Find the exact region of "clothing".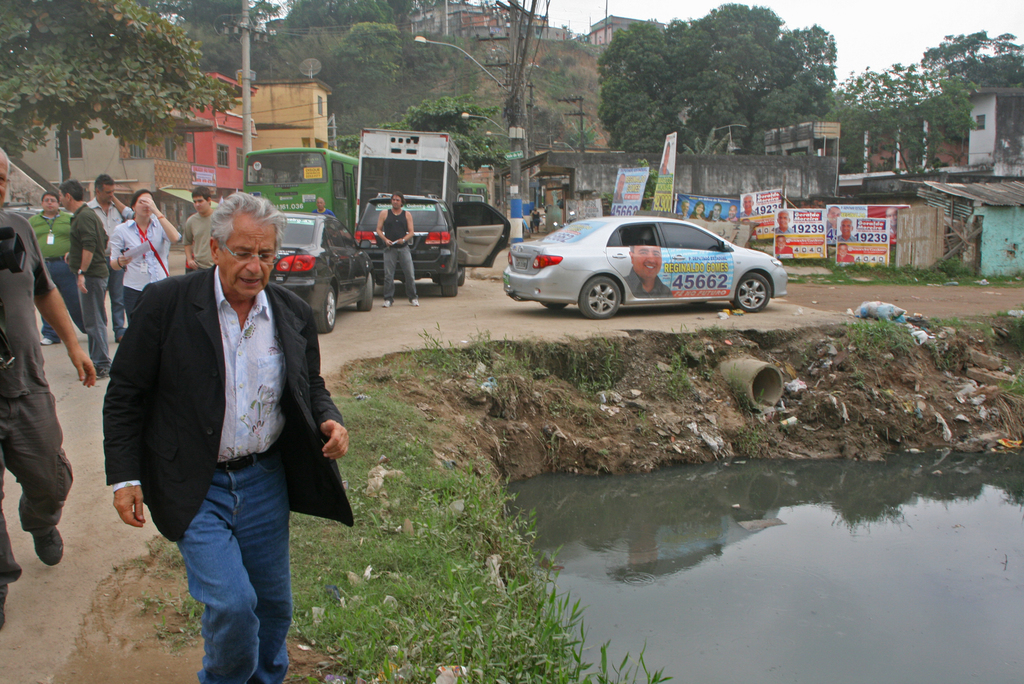
Exact region: detection(107, 218, 170, 316).
